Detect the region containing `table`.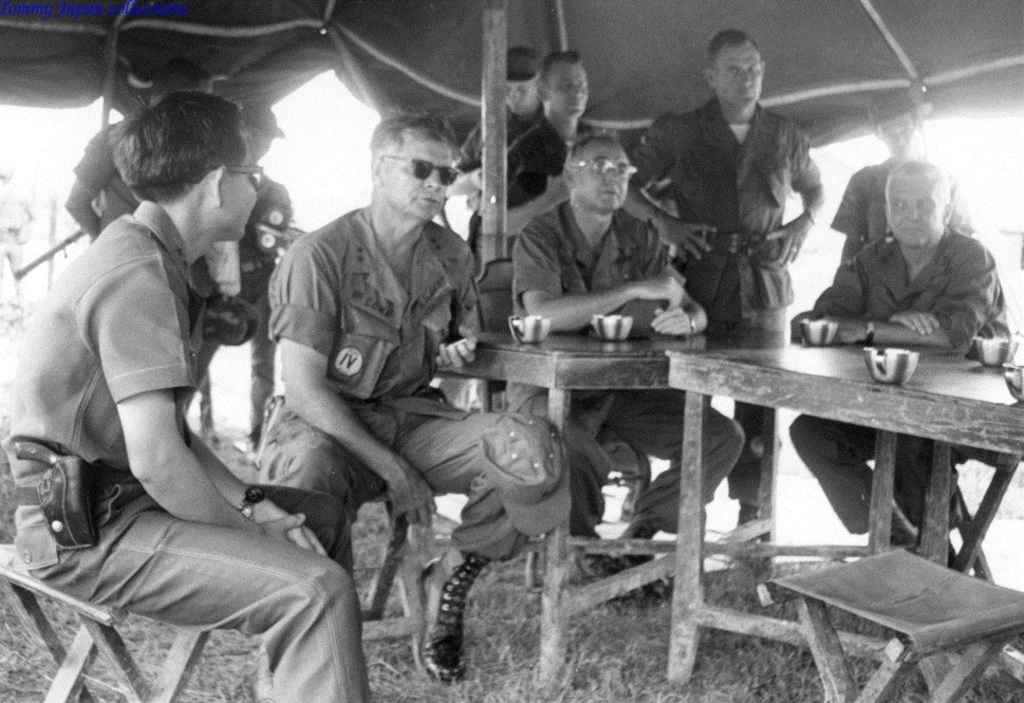
x1=432, y1=337, x2=702, y2=681.
